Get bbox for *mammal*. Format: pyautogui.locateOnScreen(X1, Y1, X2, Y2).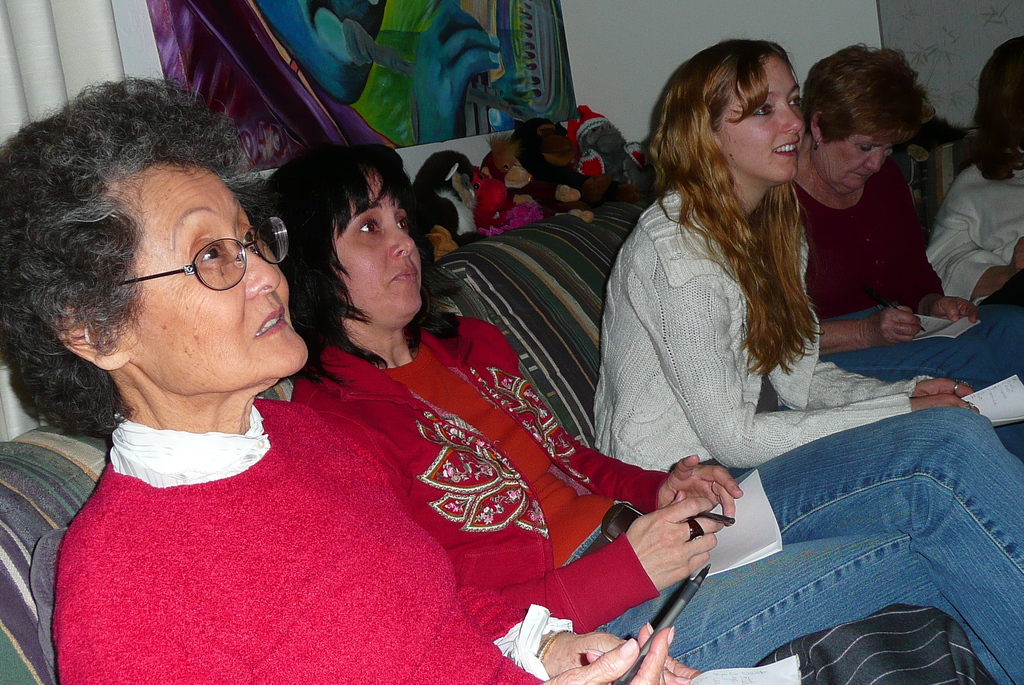
pyautogui.locateOnScreen(786, 40, 1023, 447).
